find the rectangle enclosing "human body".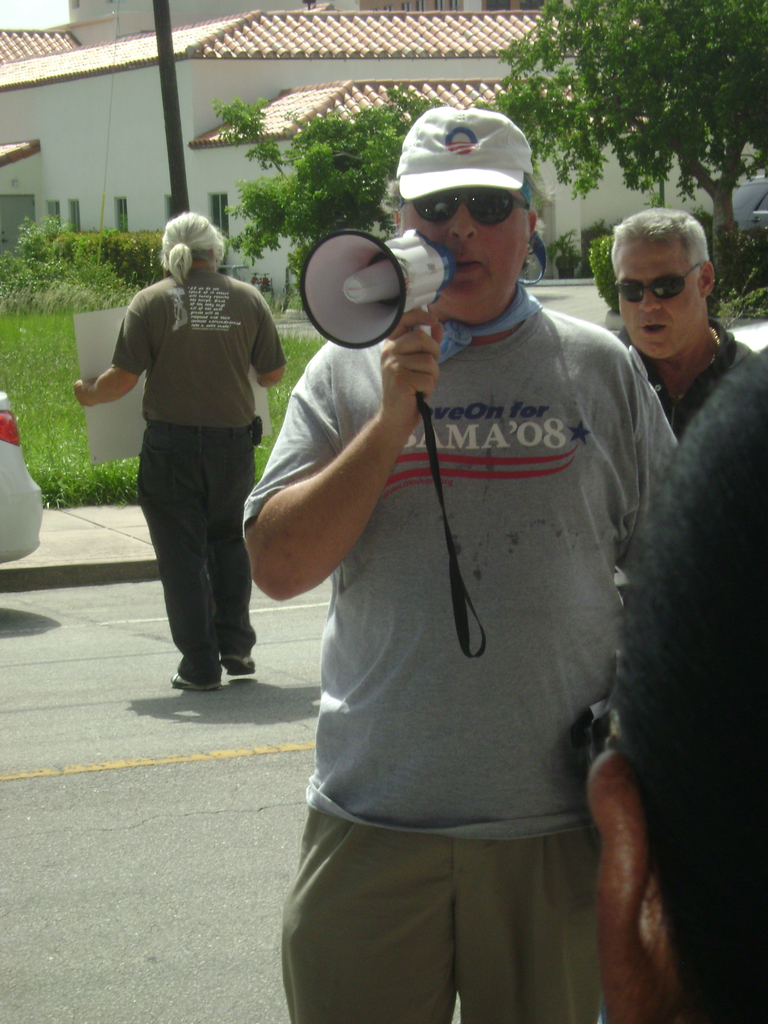
BBox(614, 204, 752, 440).
